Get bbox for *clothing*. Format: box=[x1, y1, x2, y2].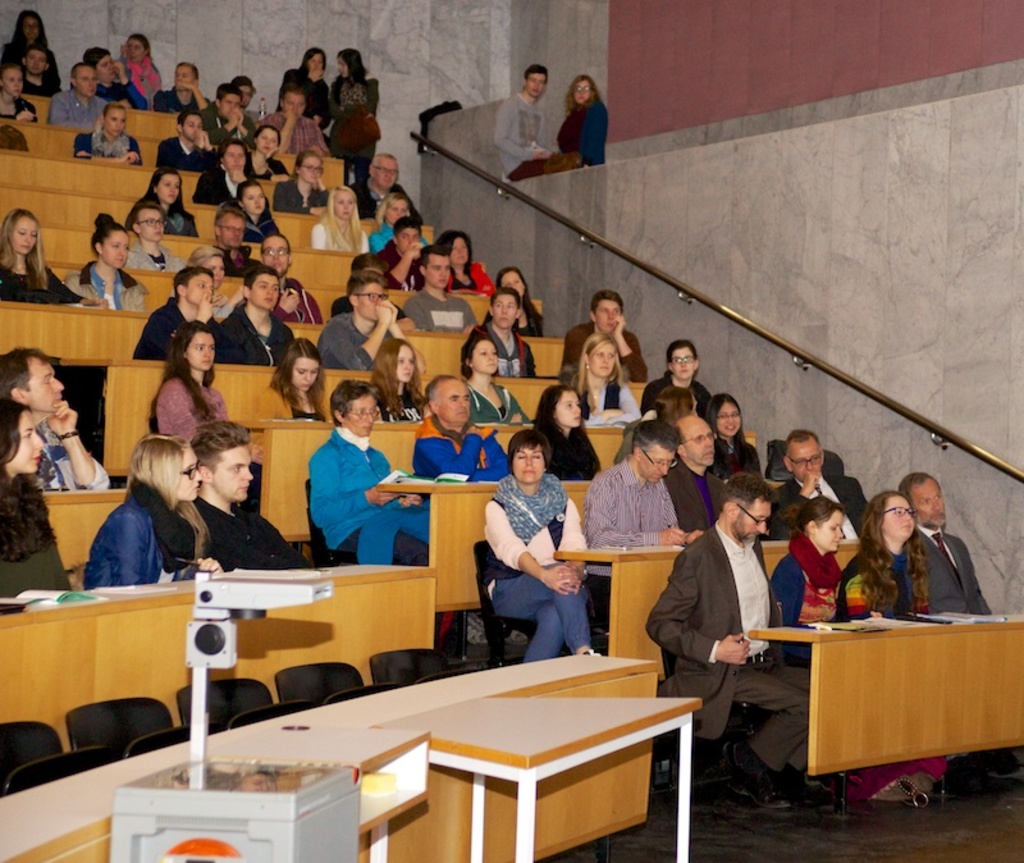
box=[262, 110, 330, 159].
